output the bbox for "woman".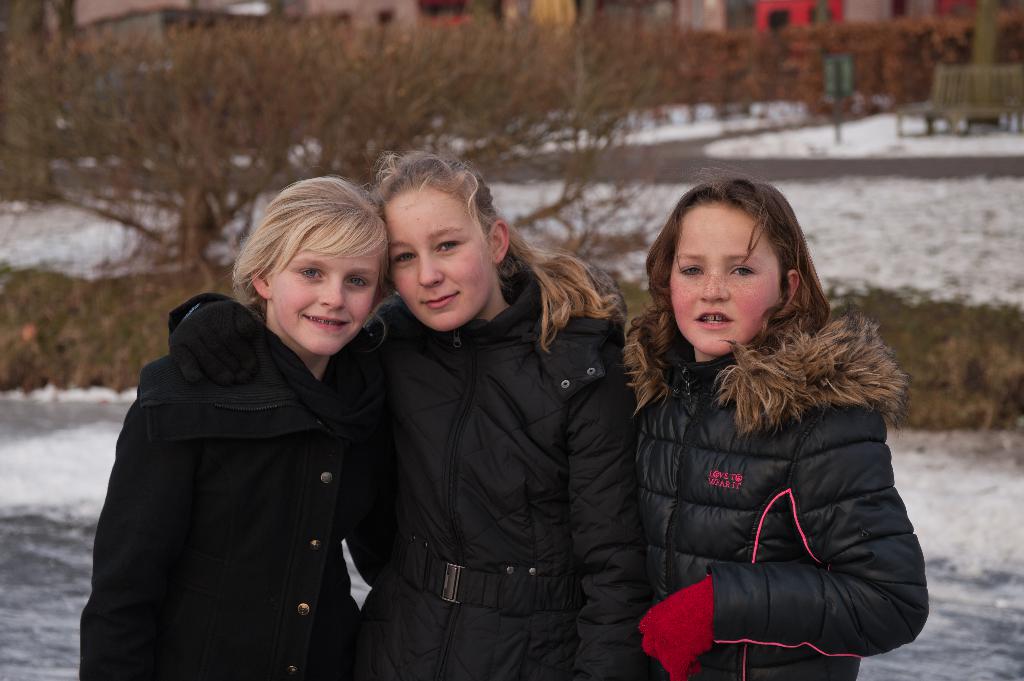
pyautogui.locateOnScreen(322, 155, 651, 680).
